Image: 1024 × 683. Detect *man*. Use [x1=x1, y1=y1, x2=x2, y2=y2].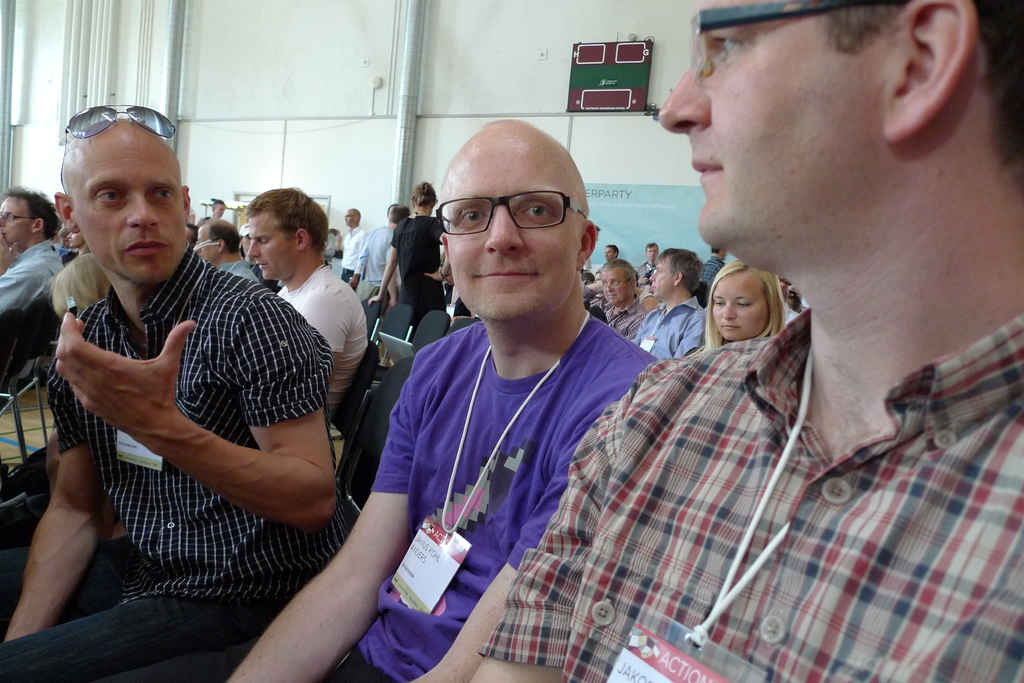
[x1=589, y1=257, x2=645, y2=345].
